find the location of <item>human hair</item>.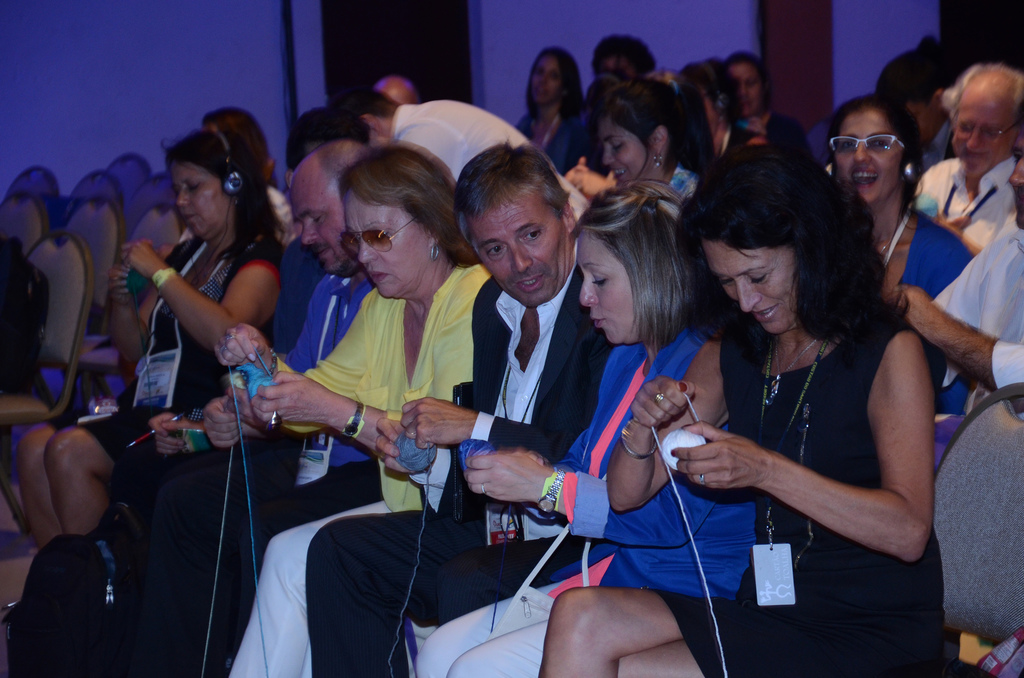
Location: (x1=724, y1=51, x2=771, y2=115).
